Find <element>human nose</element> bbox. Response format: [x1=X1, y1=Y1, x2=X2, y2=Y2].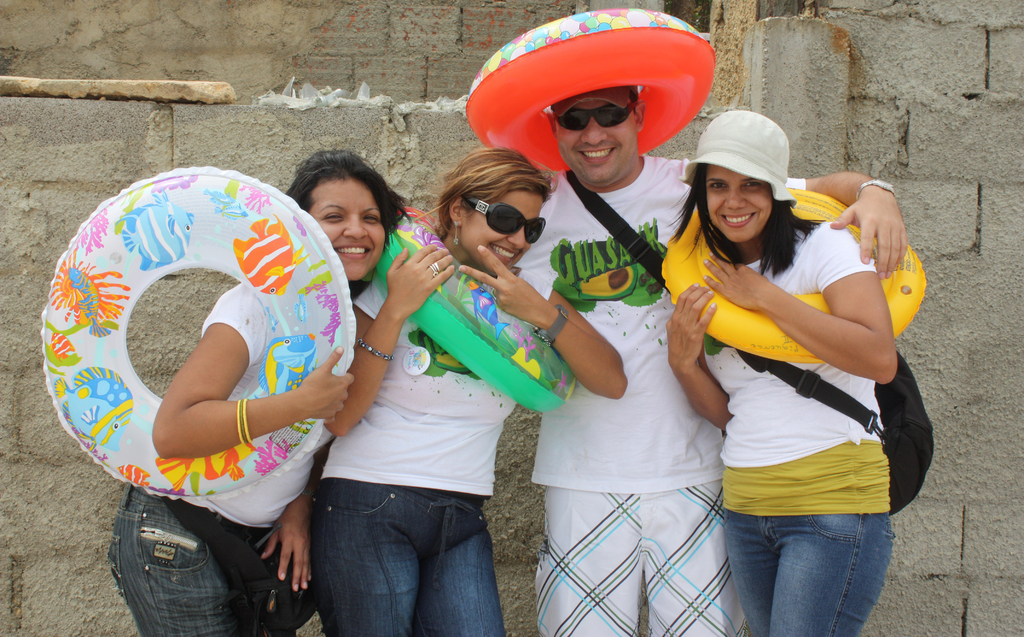
[x1=582, y1=117, x2=607, y2=145].
